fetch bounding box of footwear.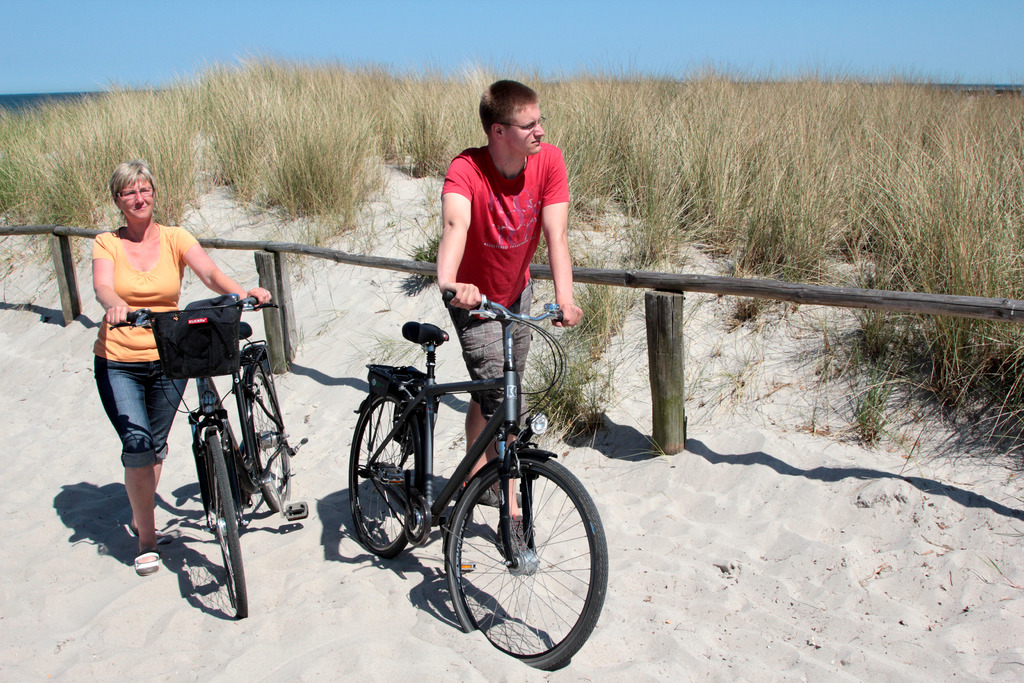
Bbox: 154,531,172,547.
